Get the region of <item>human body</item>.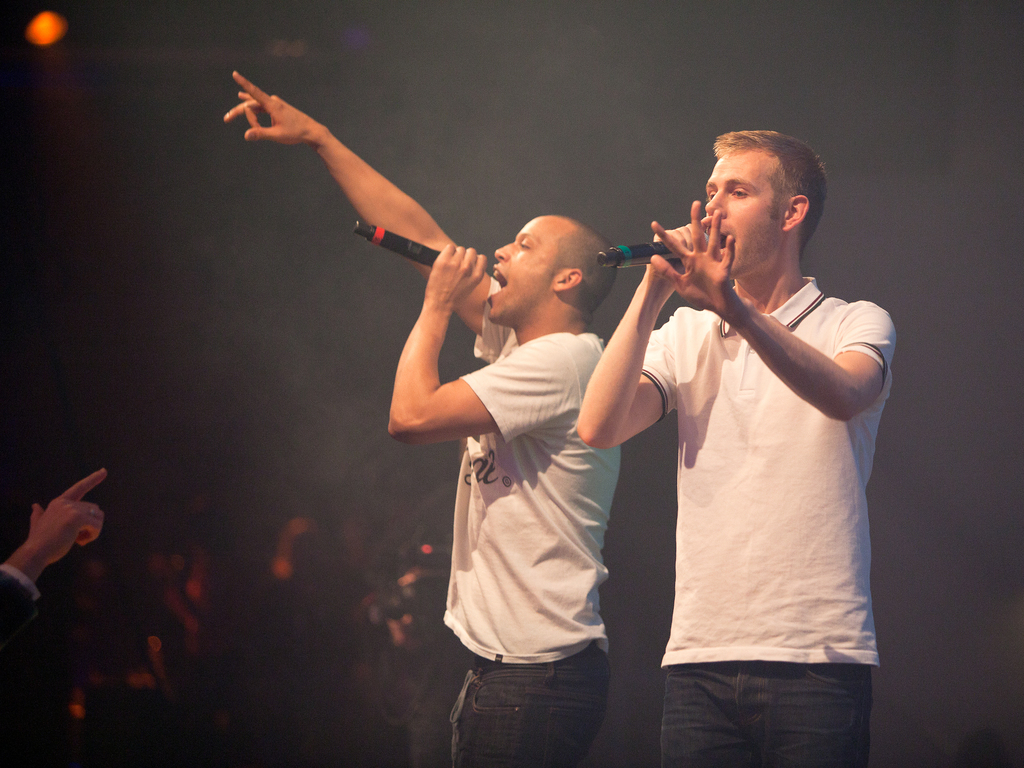
box=[6, 468, 107, 637].
